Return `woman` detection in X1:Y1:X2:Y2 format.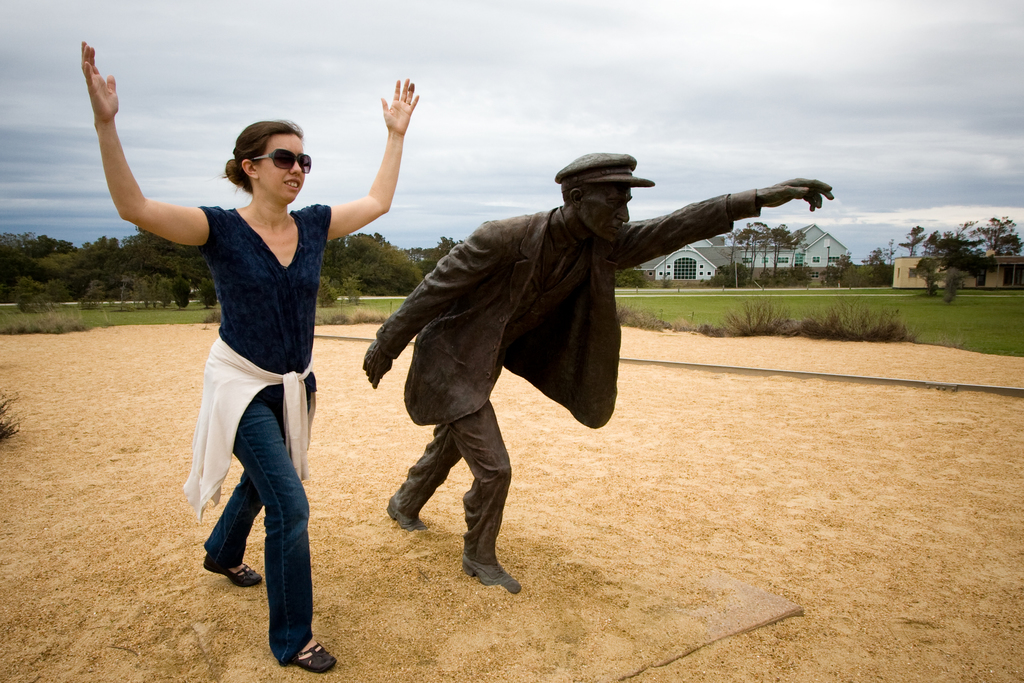
77:42:419:675.
